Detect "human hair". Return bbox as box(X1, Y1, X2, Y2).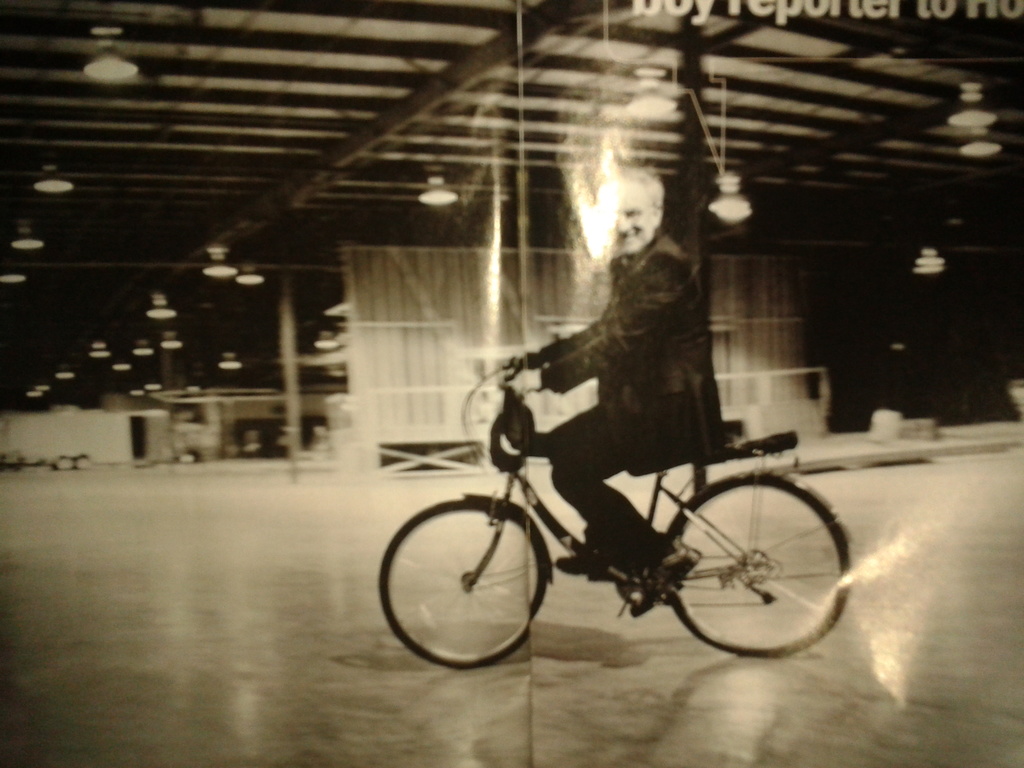
box(628, 161, 669, 210).
